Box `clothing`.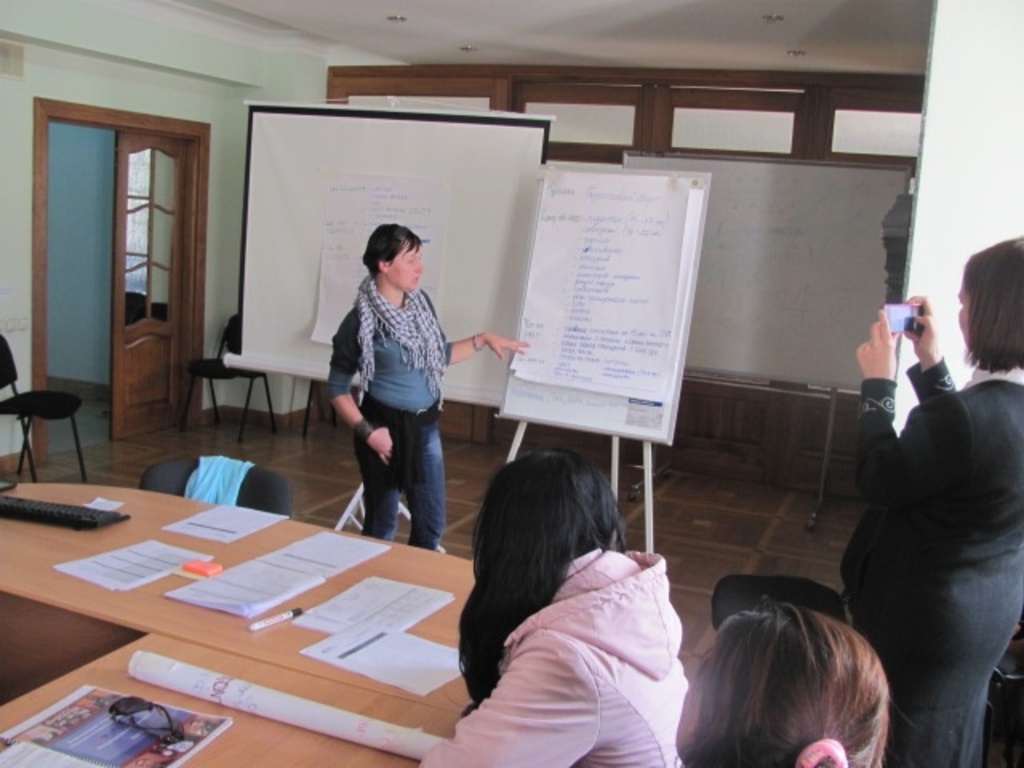
box=[326, 274, 454, 552].
